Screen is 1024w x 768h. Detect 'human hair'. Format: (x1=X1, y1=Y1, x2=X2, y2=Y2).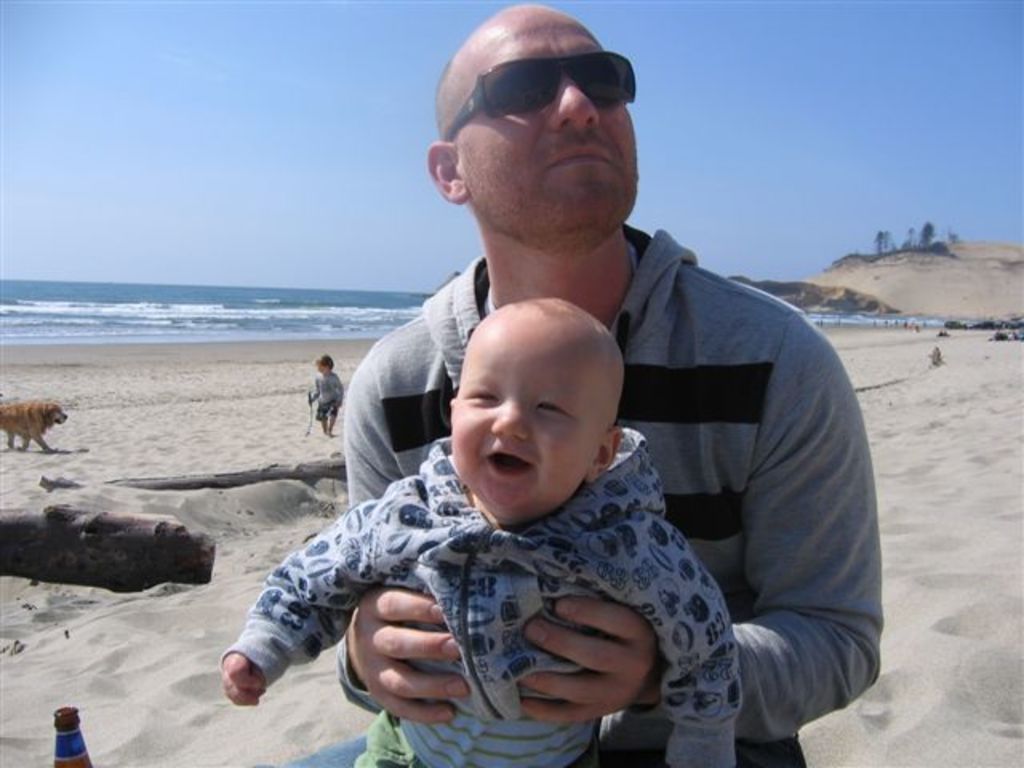
(x1=315, y1=354, x2=334, y2=373).
